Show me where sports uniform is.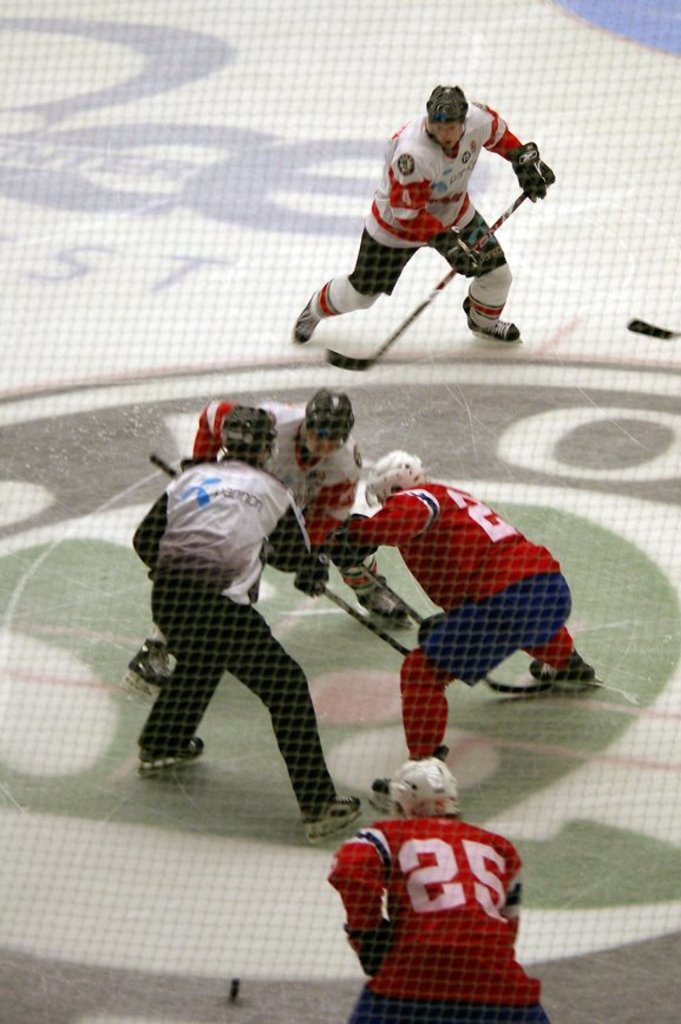
sports uniform is at detection(335, 472, 592, 768).
